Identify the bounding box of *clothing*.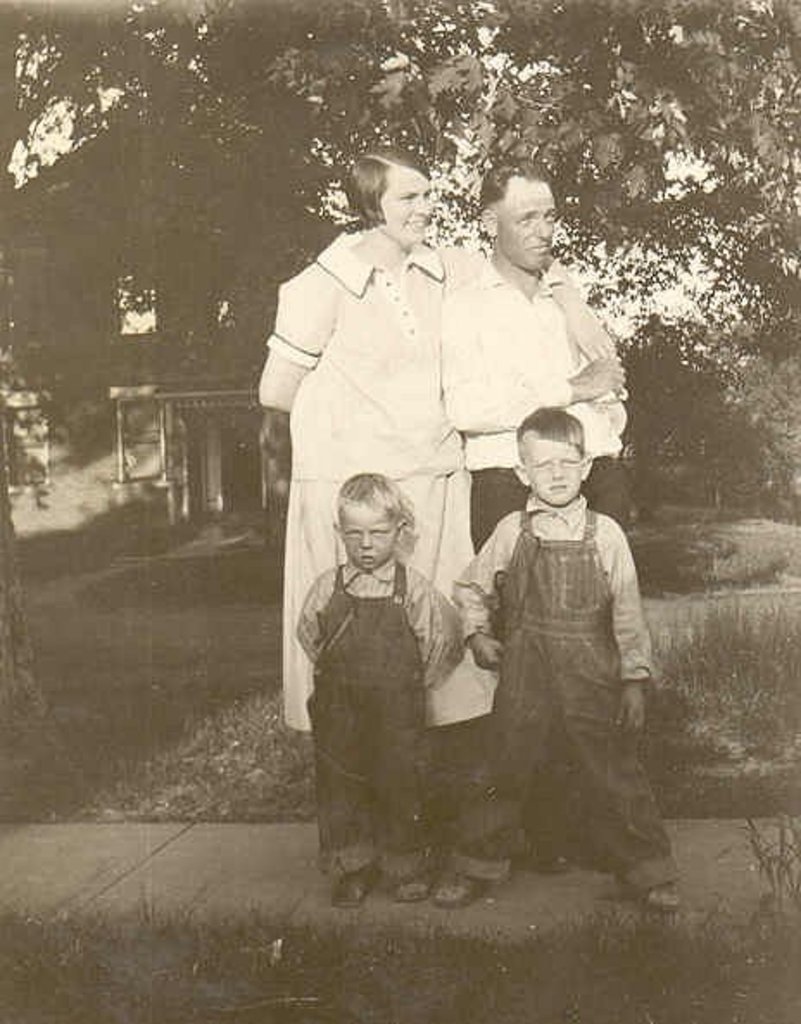
{"left": 451, "top": 503, "right": 684, "bottom": 896}.
